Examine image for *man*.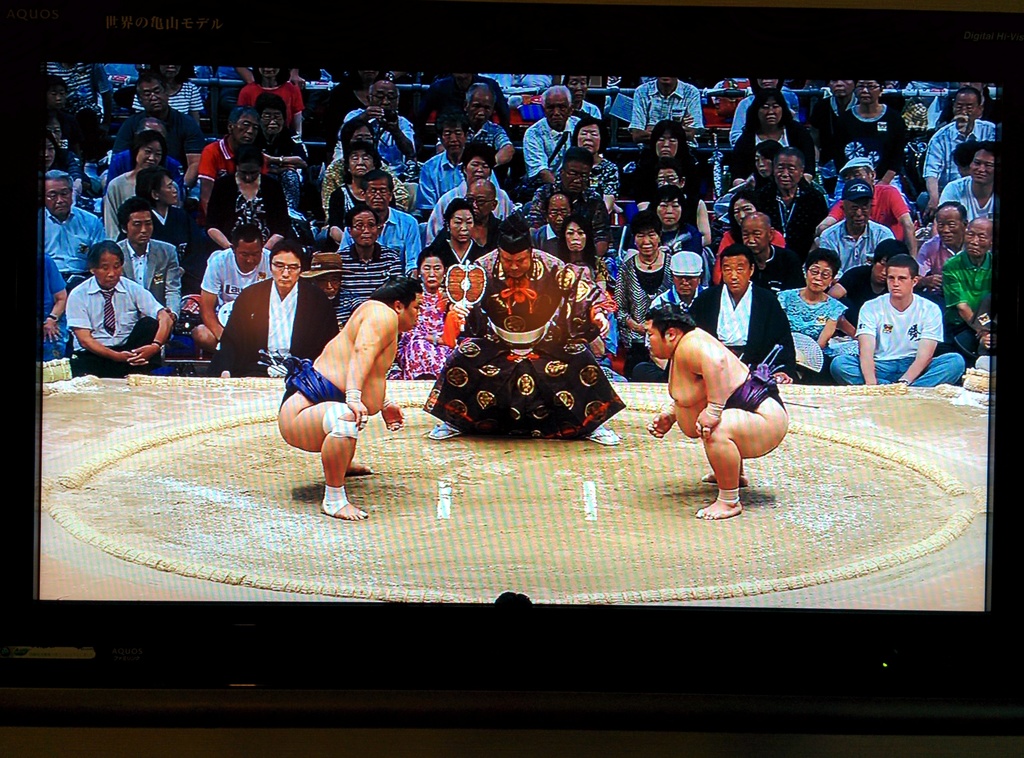
Examination result: crop(522, 88, 585, 217).
